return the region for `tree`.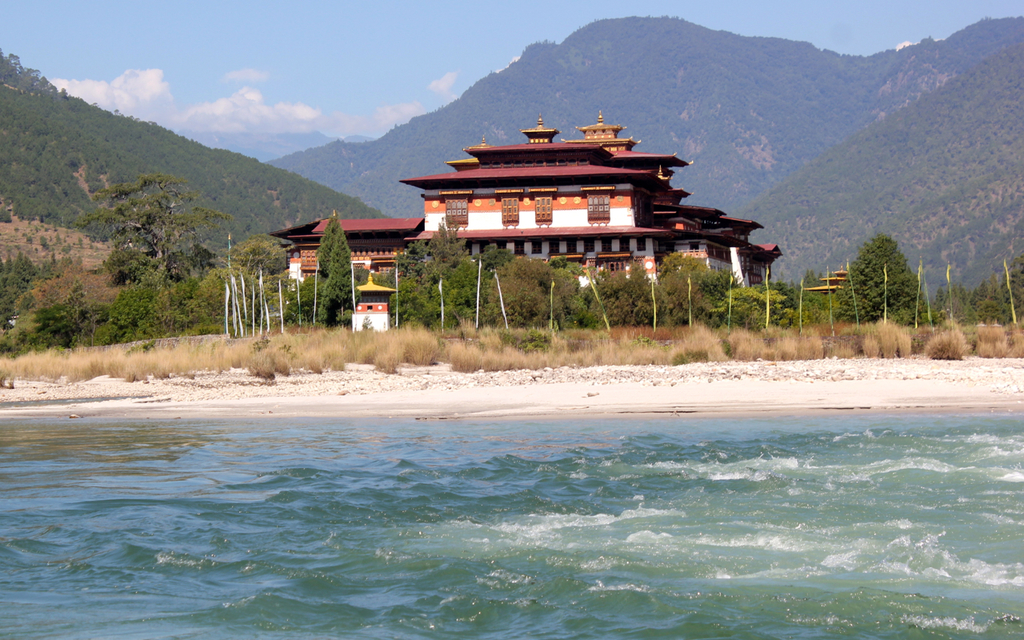
{"x1": 316, "y1": 206, "x2": 356, "y2": 338}.
